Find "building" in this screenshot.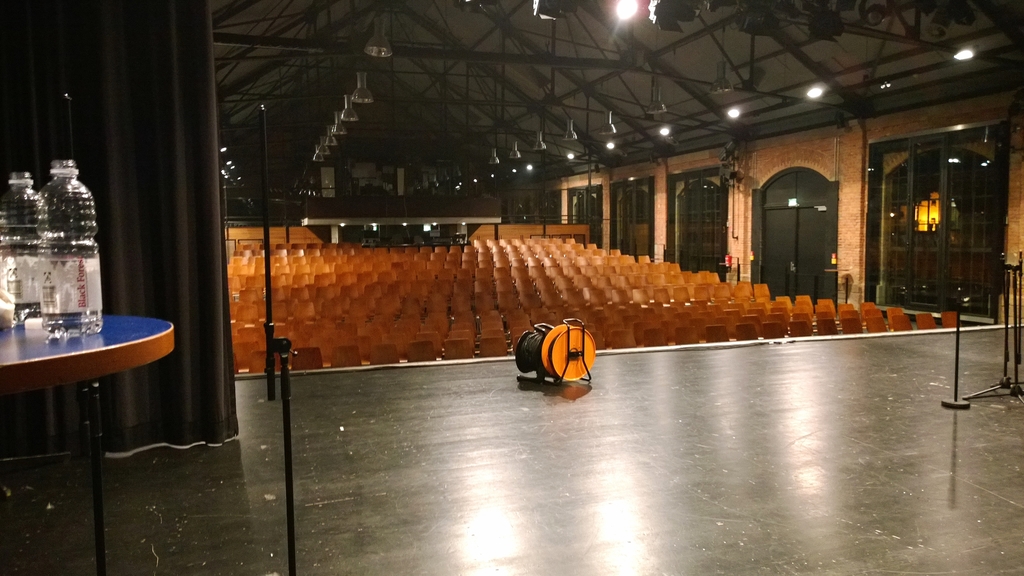
The bounding box for "building" is <region>0, 0, 1023, 575</region>.
